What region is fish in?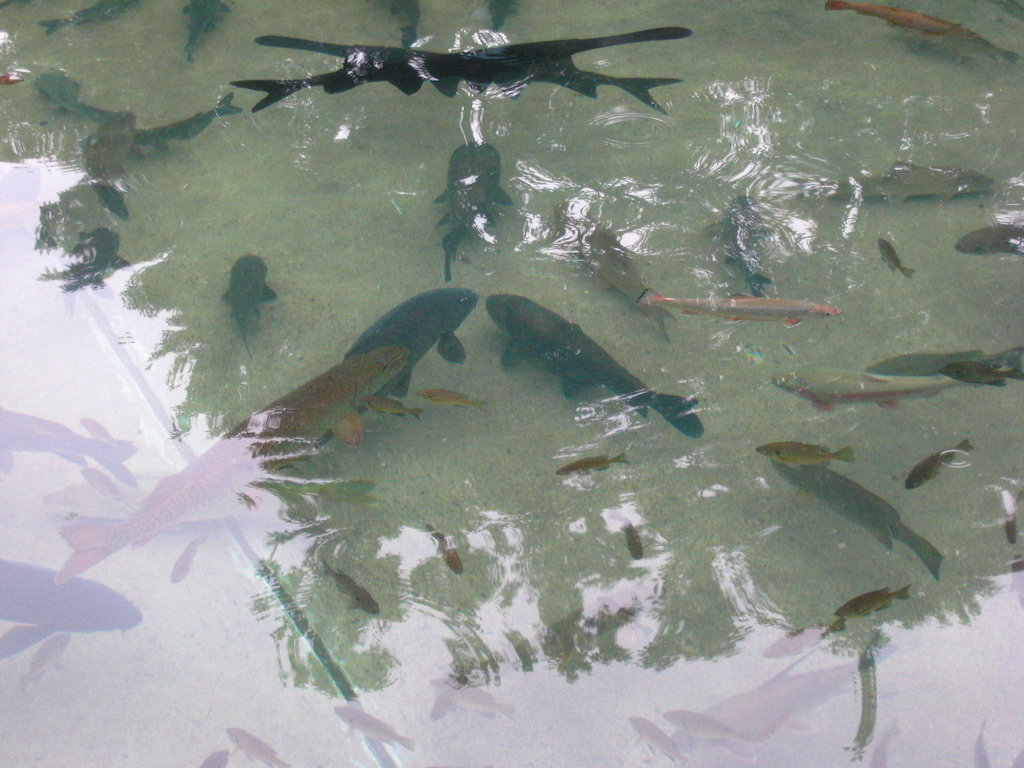
(637, 287, 840, 328).
